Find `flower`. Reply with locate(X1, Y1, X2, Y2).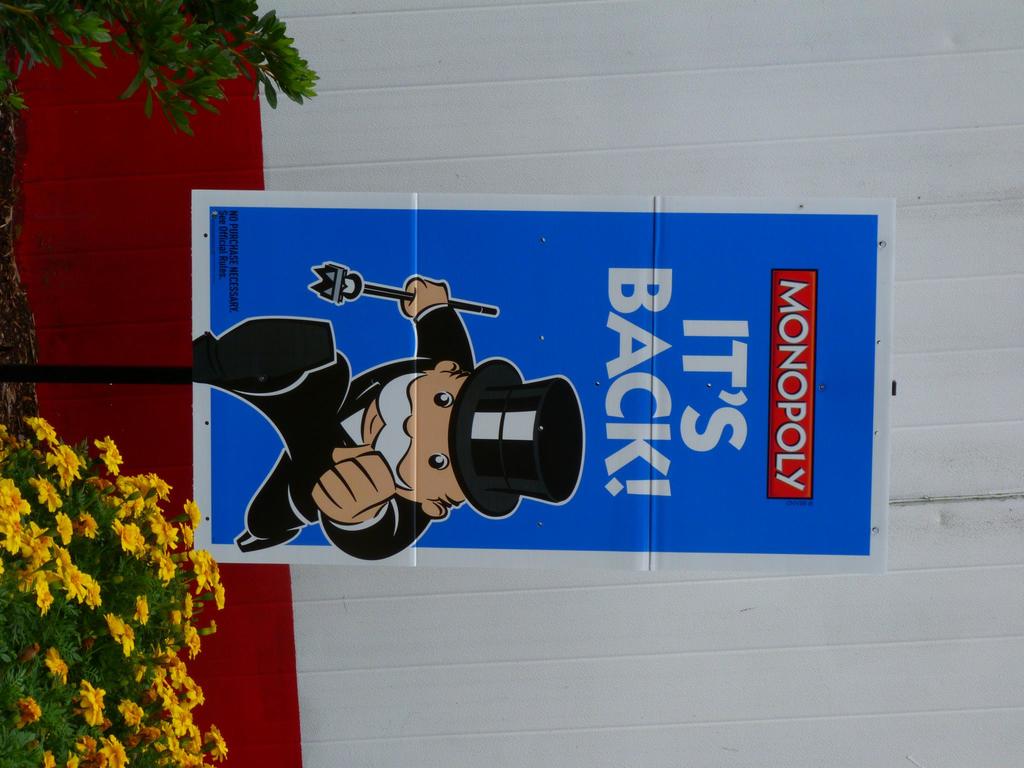
locate(132, 598, 145, 624).
